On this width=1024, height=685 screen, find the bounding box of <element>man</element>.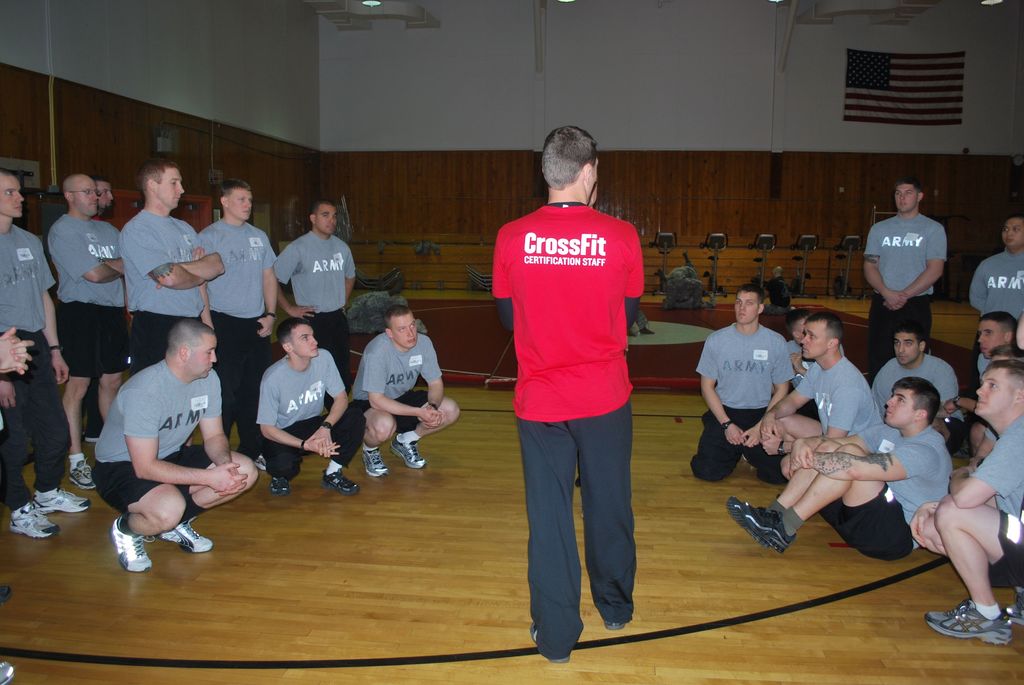
Bounding box: [861,173,950,386].
